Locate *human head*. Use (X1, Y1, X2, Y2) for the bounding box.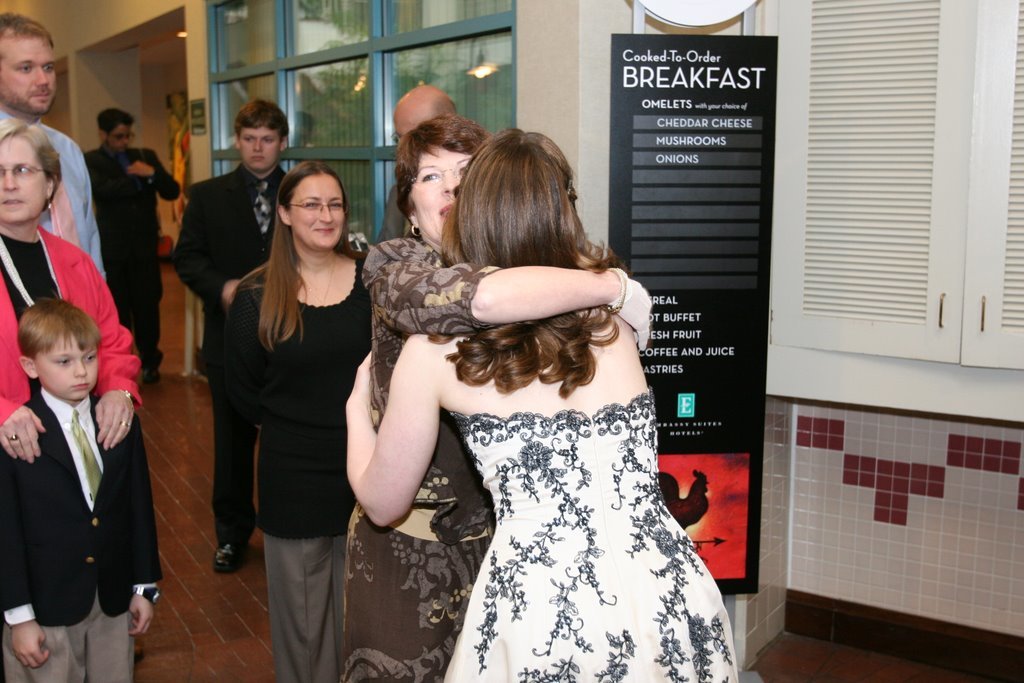
(448, 125, 579, 260).
